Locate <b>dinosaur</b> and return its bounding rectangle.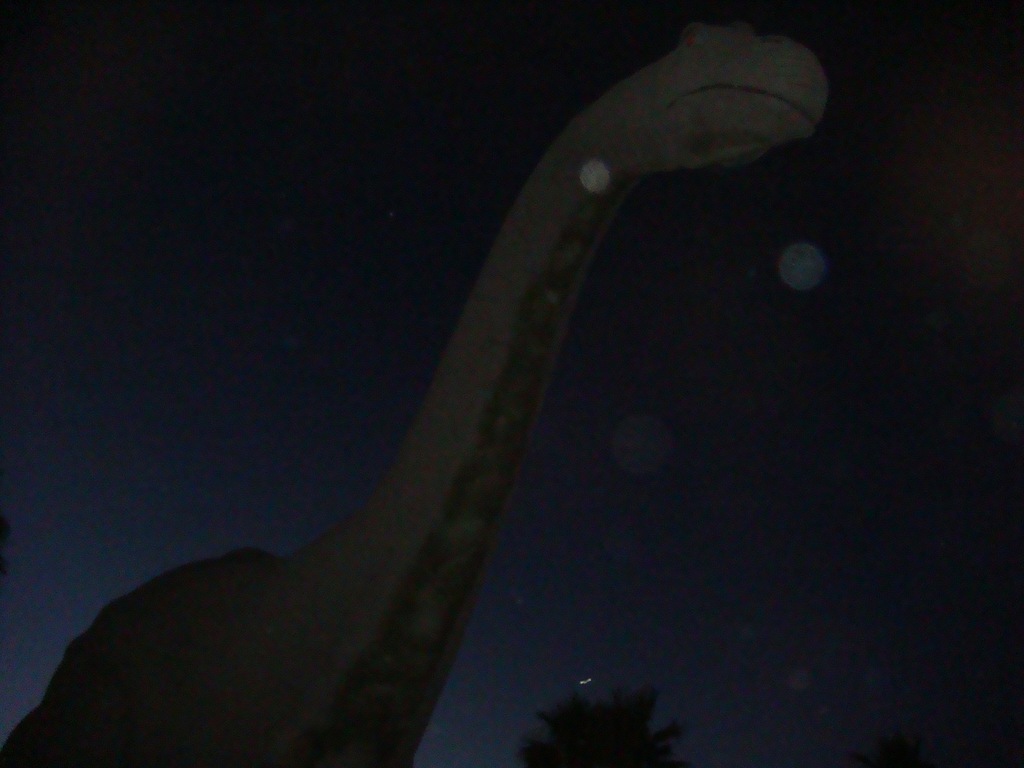
box=[115, 5, 923, 767].
